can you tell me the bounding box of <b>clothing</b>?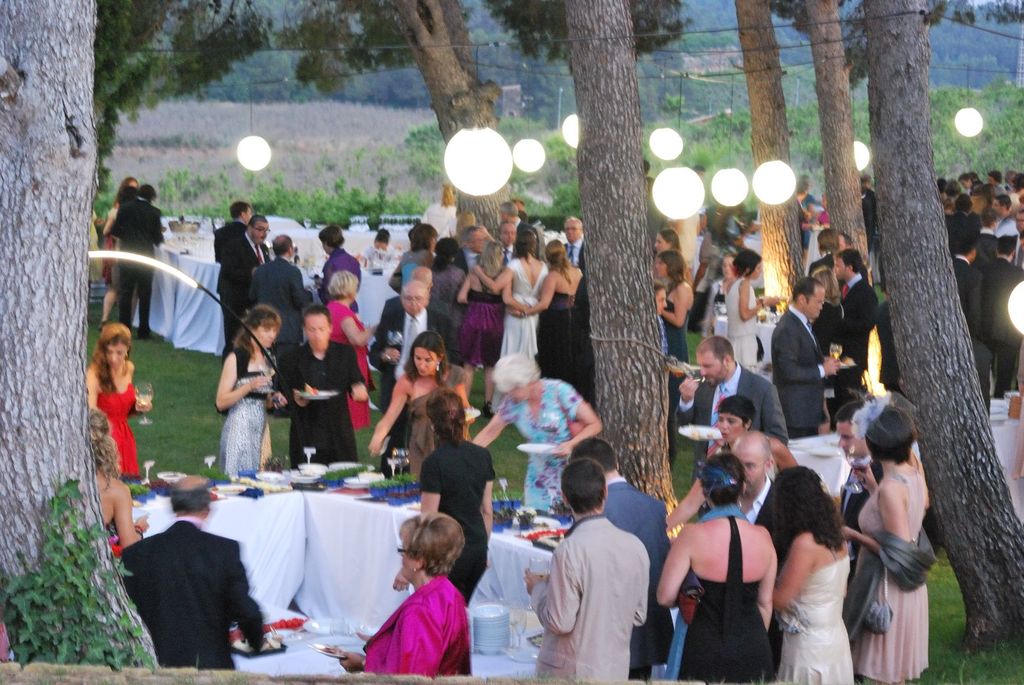
left=324, top=246, right=356, bottom=294.
